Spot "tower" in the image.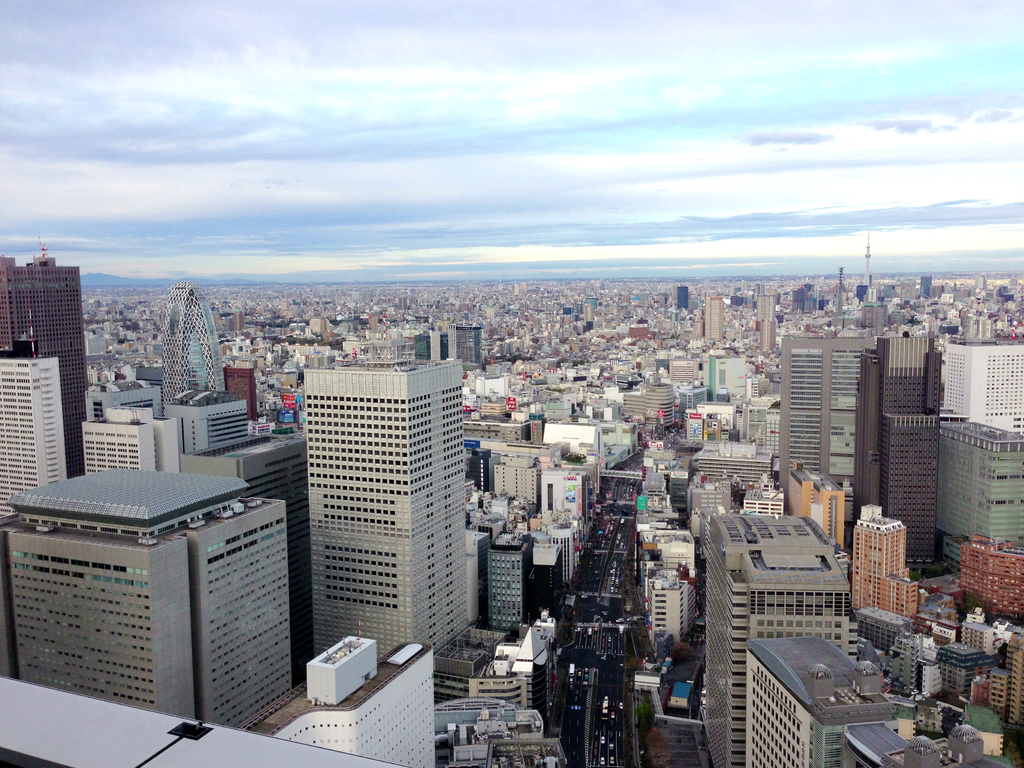
"tower" found at [x1=630, y1=369, x2=684, y2=431].
